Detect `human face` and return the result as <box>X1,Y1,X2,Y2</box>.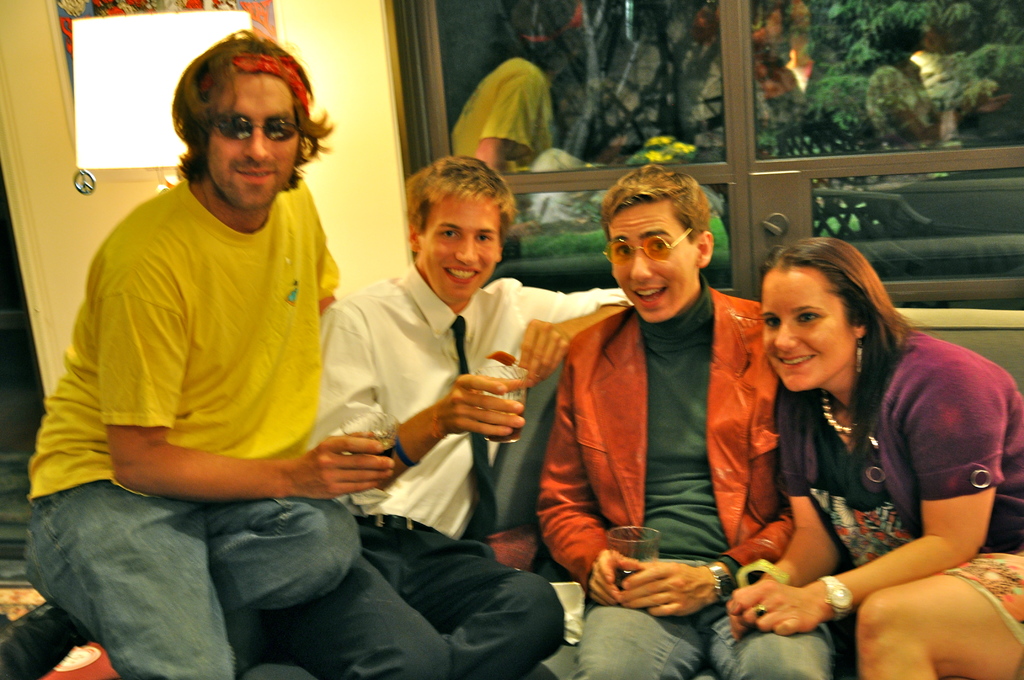
<box>760,261,851,397</box>.
